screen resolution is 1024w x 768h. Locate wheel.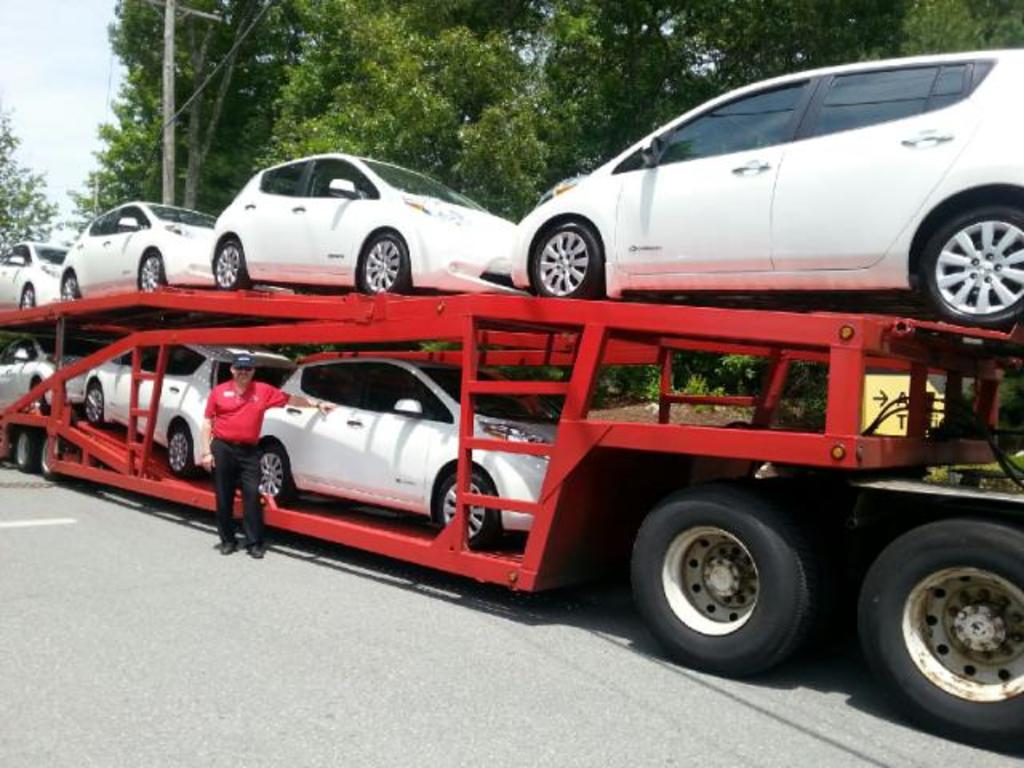
region(629, 483, 808, 672).
